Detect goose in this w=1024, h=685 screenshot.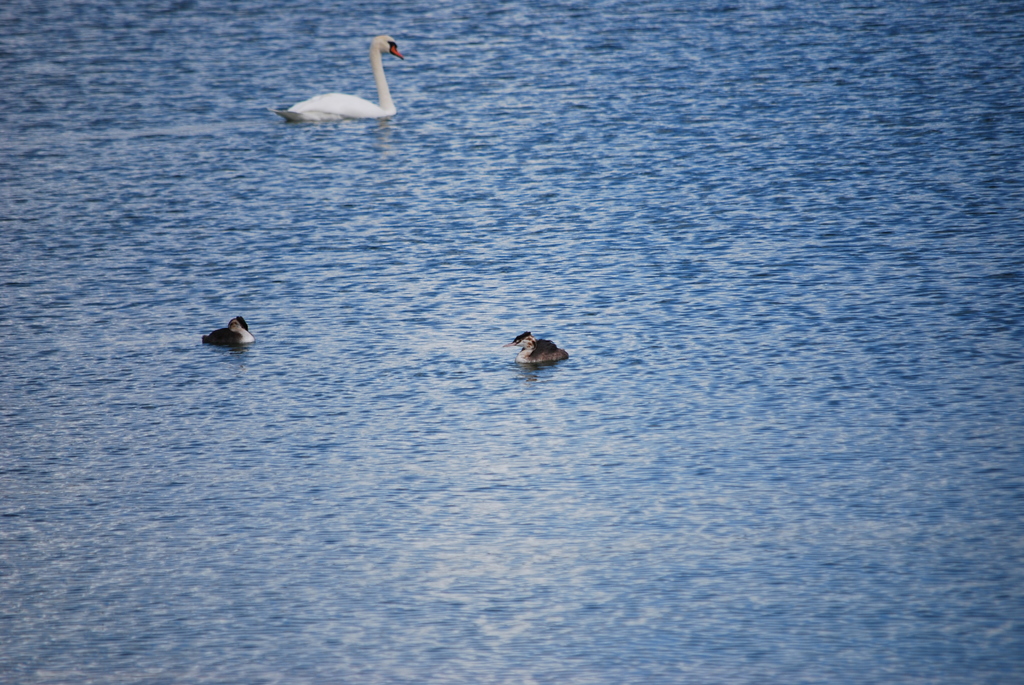
Detection: 508 331 572 366.
